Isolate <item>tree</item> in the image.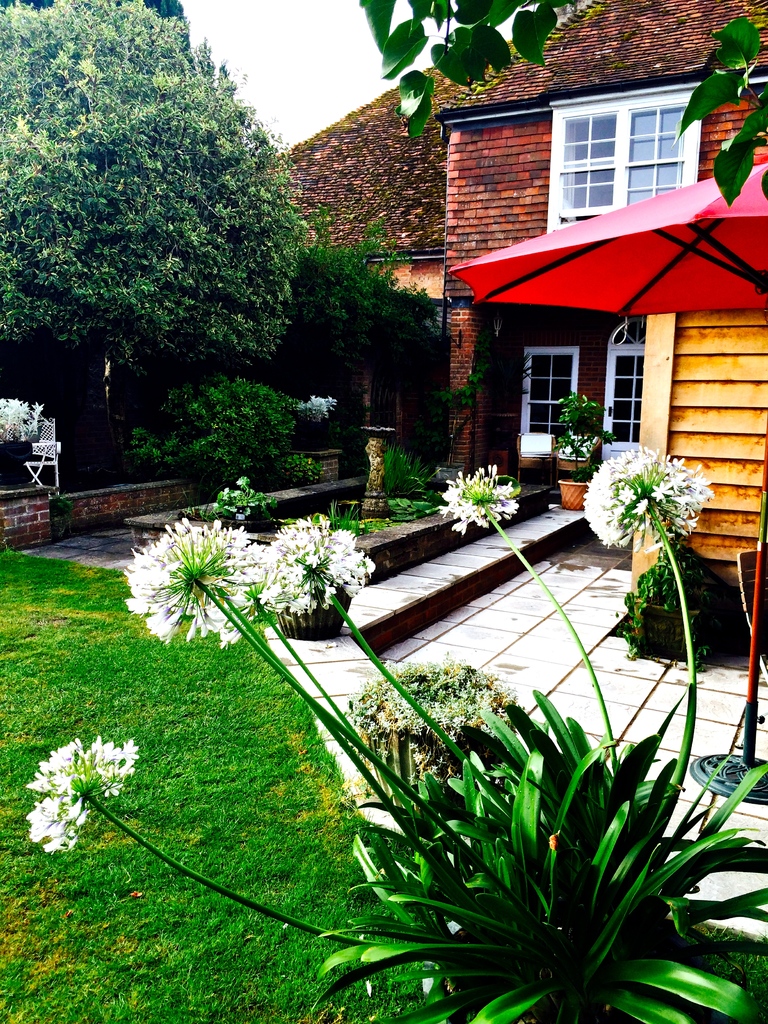
Isolated region: <box>0,5,276,451</box>.
